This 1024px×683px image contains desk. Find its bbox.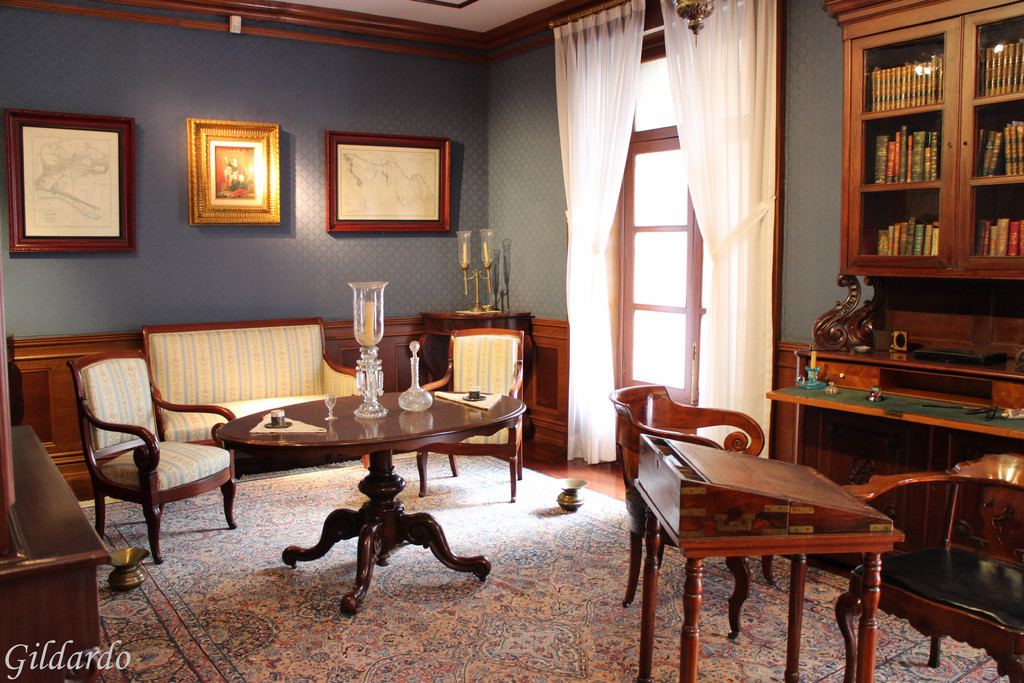
{"left": 637, "top": 430, "right": 904, "bottom": 662}.
